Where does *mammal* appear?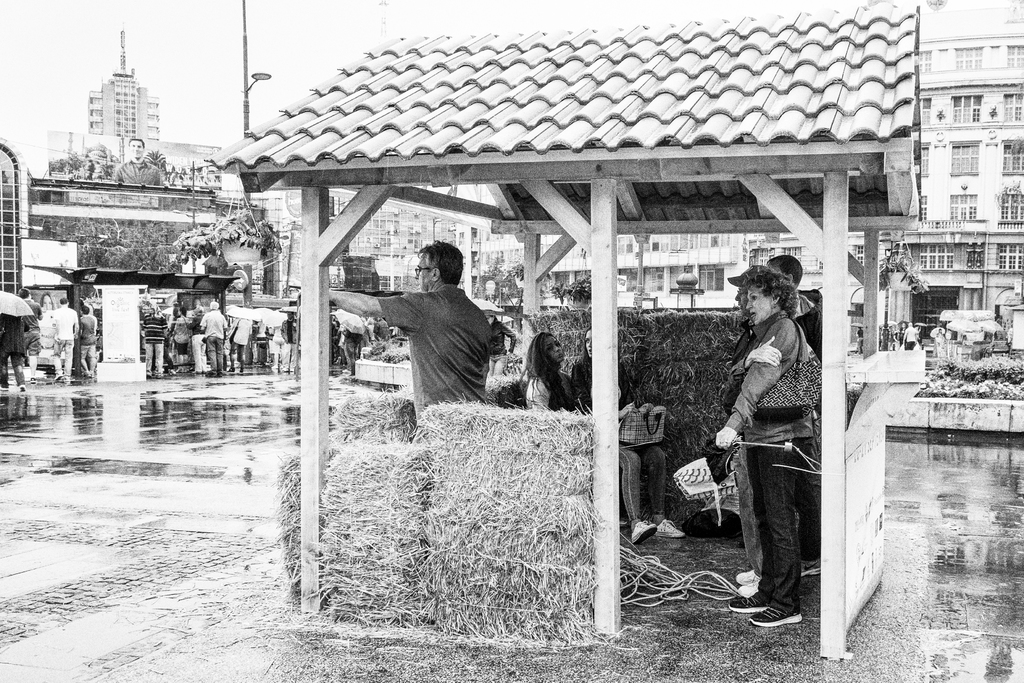
Appears at rect(897, 322, 904, 342).
